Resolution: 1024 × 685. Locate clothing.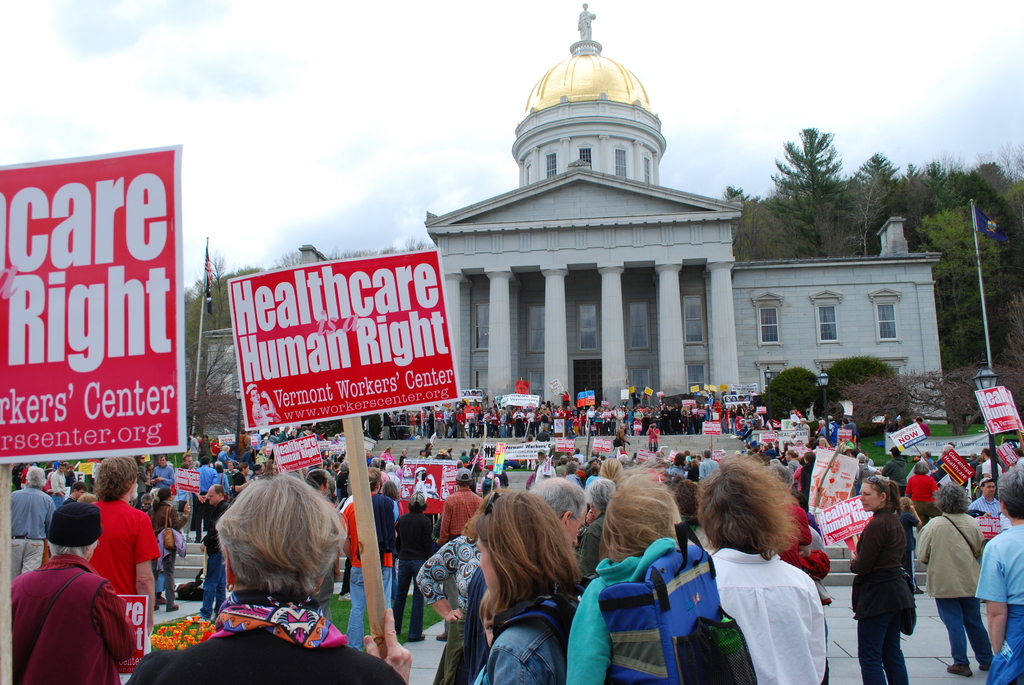
(left=381, top=411, right=392, bottom=439).
